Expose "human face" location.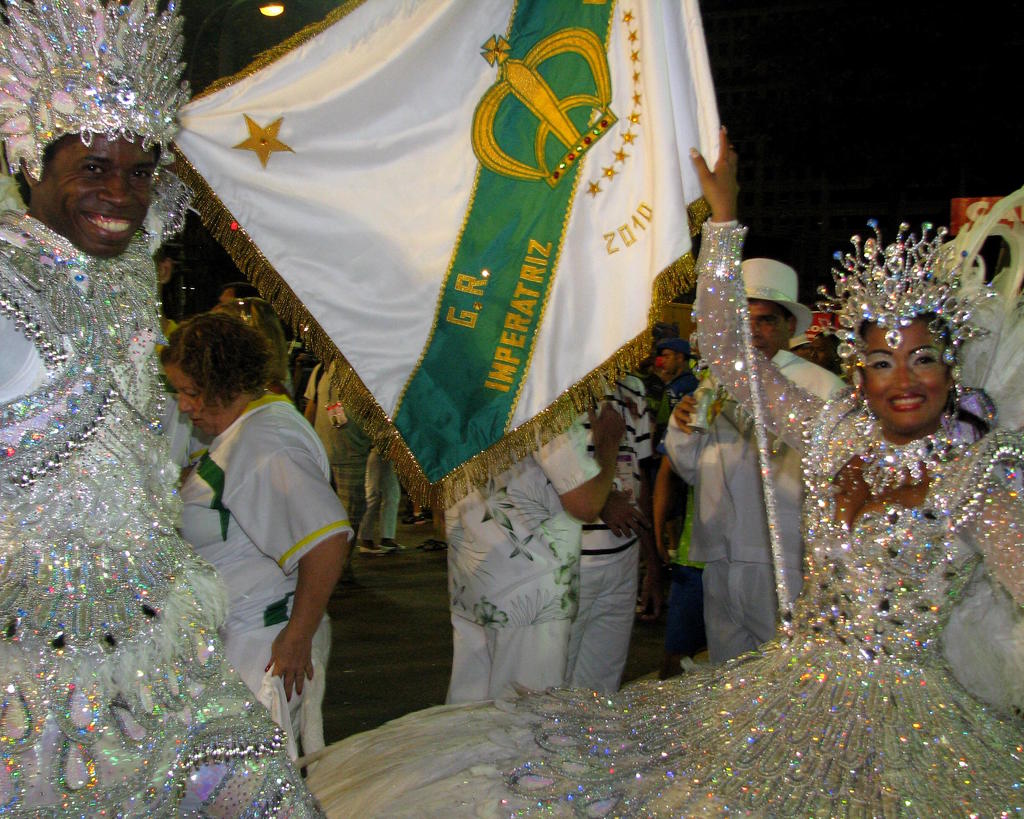
Exposed at bbox(863, 319, 947, 430).
